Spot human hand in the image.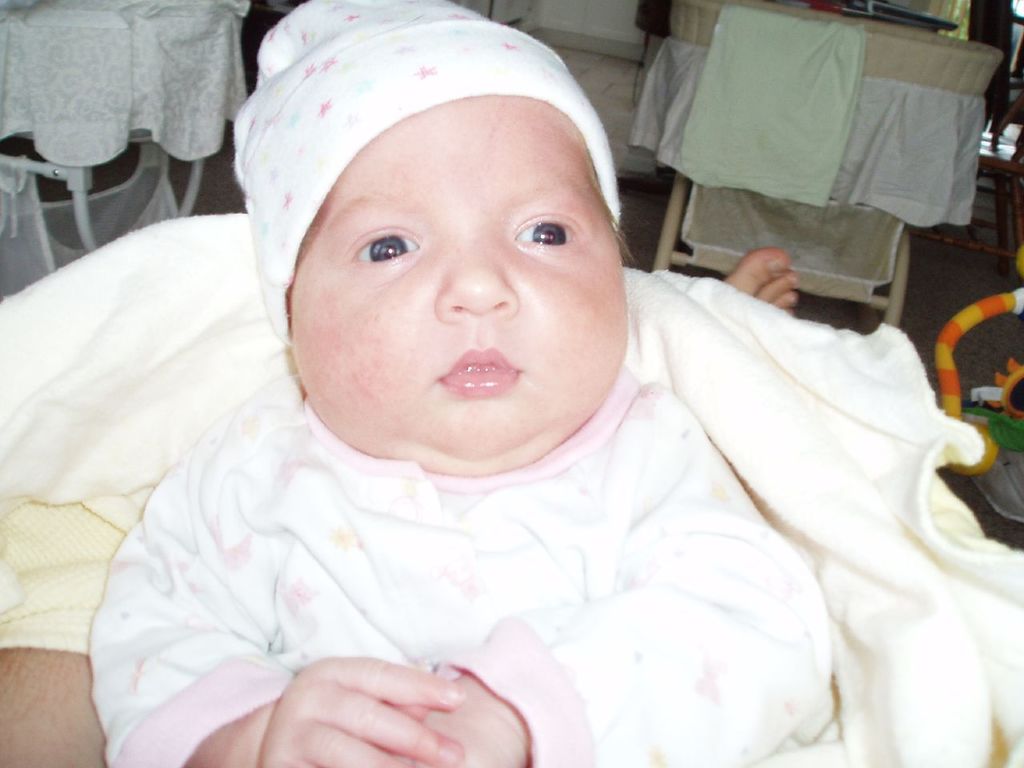
human hand found at <region>256, 654, 466, 767</region>.
